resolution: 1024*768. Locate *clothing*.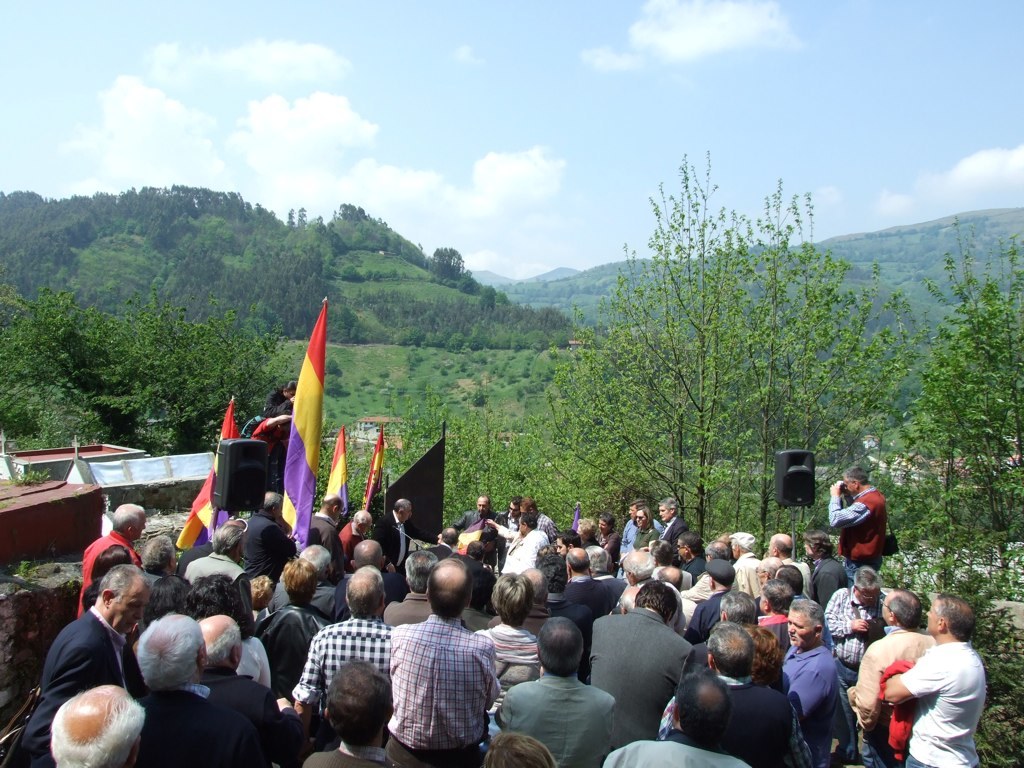
<bbox>680, 550, 711, 579</bbox>.
